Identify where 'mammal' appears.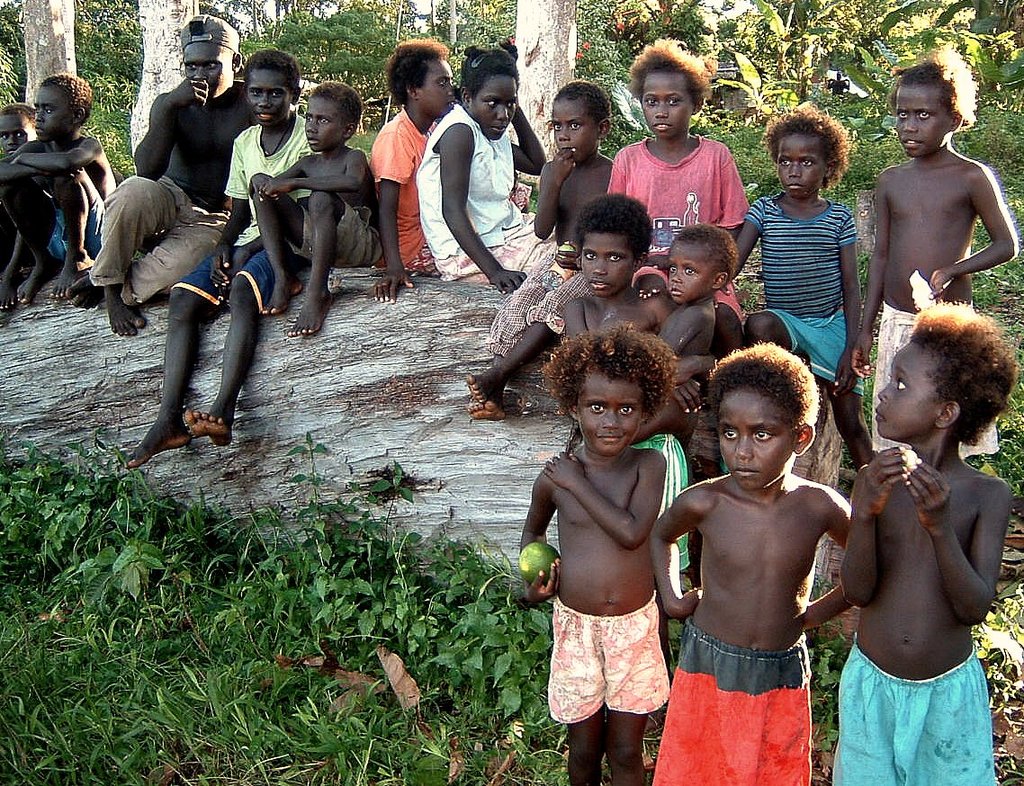
Appears at <box>65,14,247,338</box>.
